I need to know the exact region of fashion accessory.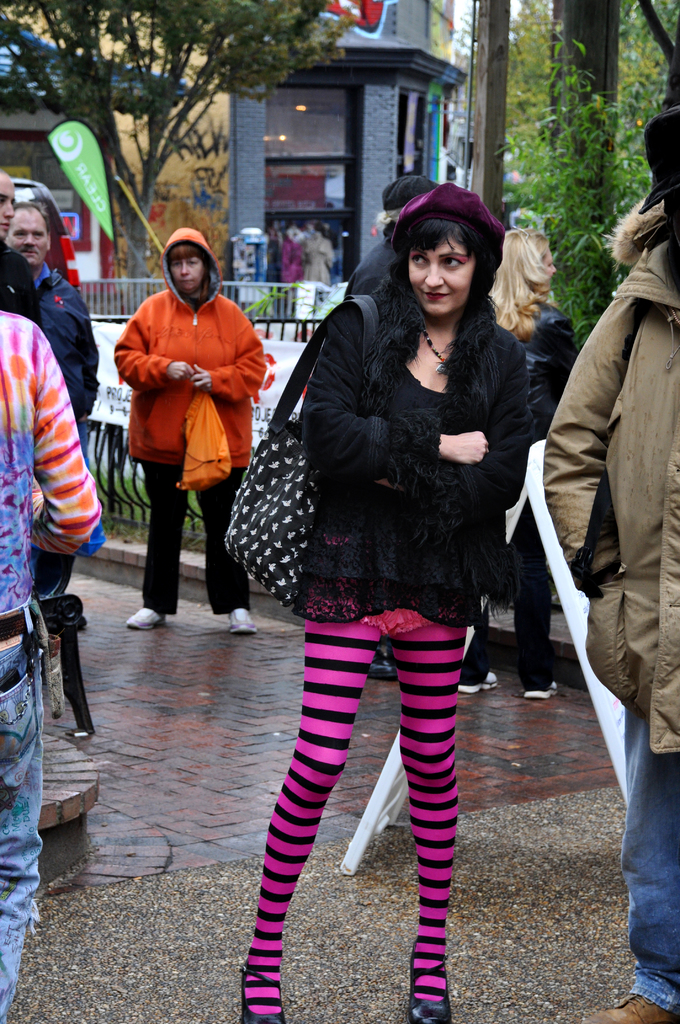
Region: 409:941:453:1023.
